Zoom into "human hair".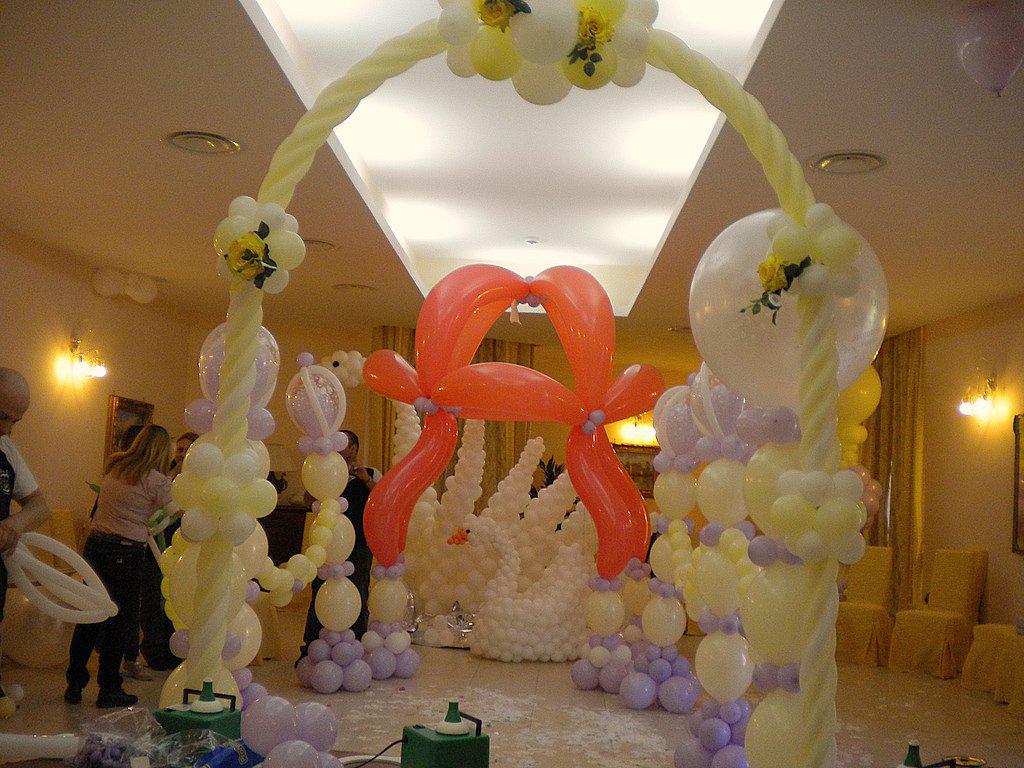
Zoom target: (179,432,199,444).
